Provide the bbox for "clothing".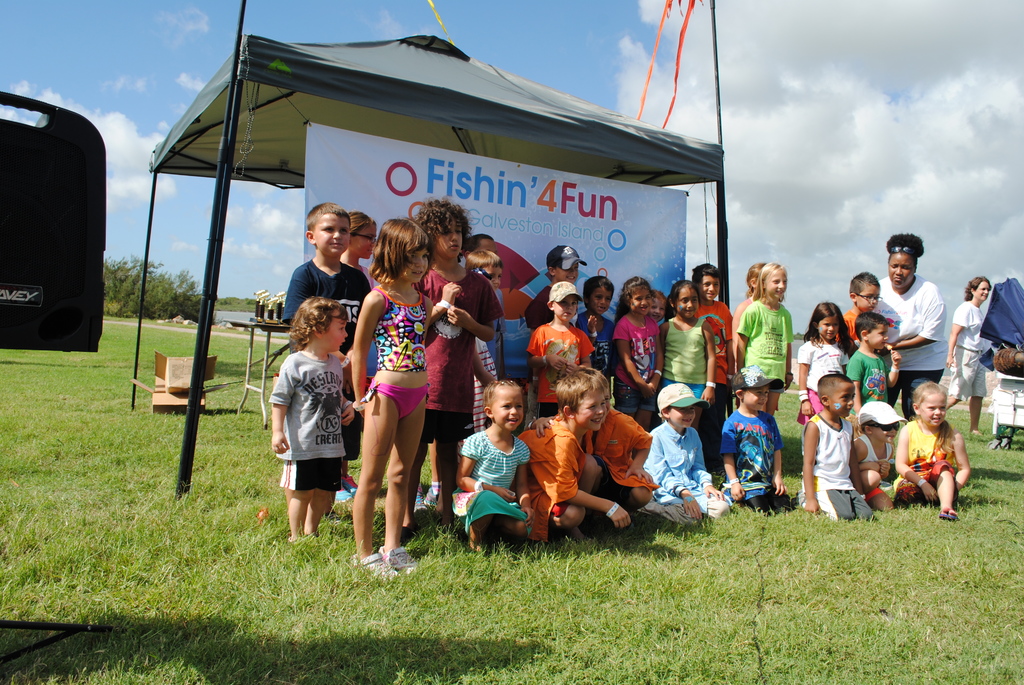
(x1=639, y1=420, x2=733, y2=528).
